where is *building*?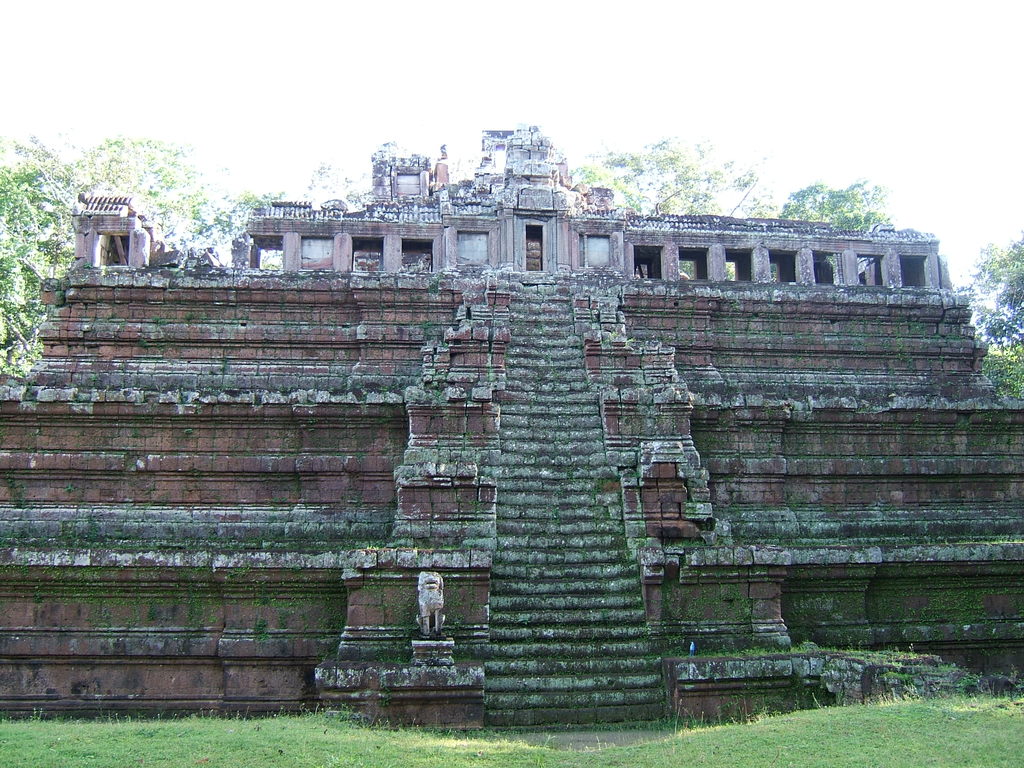
[x1=0, y1=126, x2=1023, y2=733].
